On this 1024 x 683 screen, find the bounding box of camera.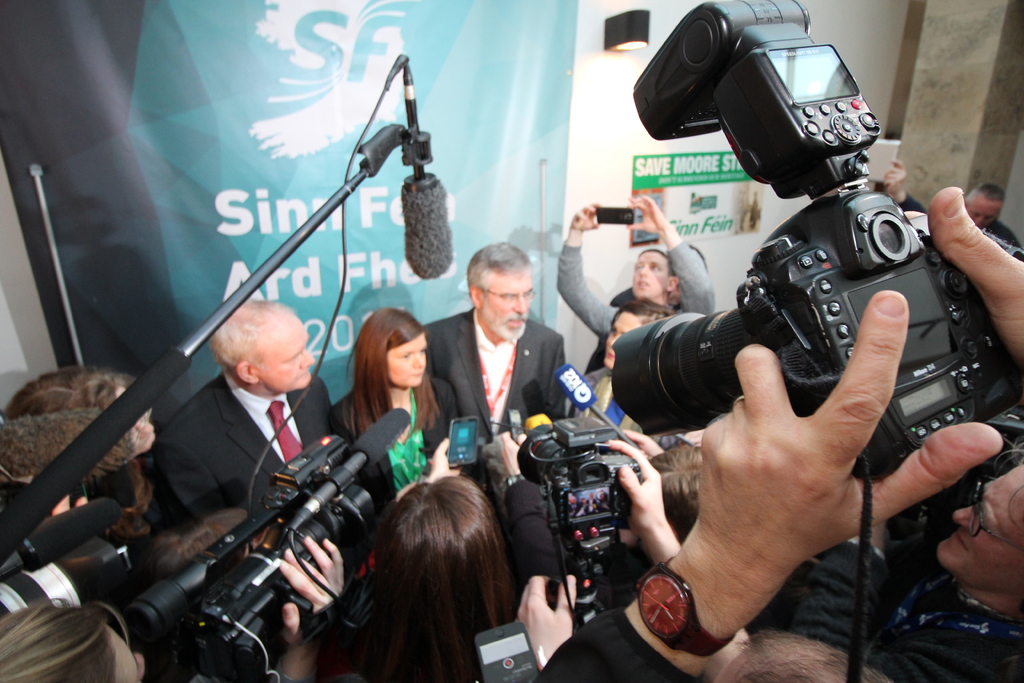
Bounding box: bbox=[593, 206, 636, 223].
